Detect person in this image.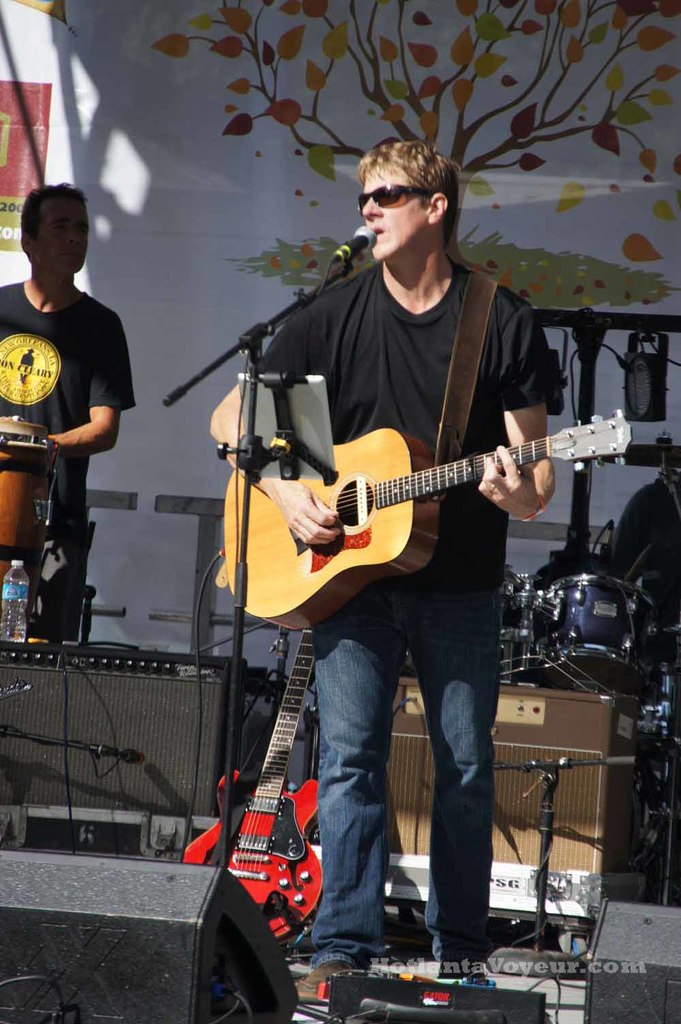
Detection: select_region(210, 135, 565, 1008).
